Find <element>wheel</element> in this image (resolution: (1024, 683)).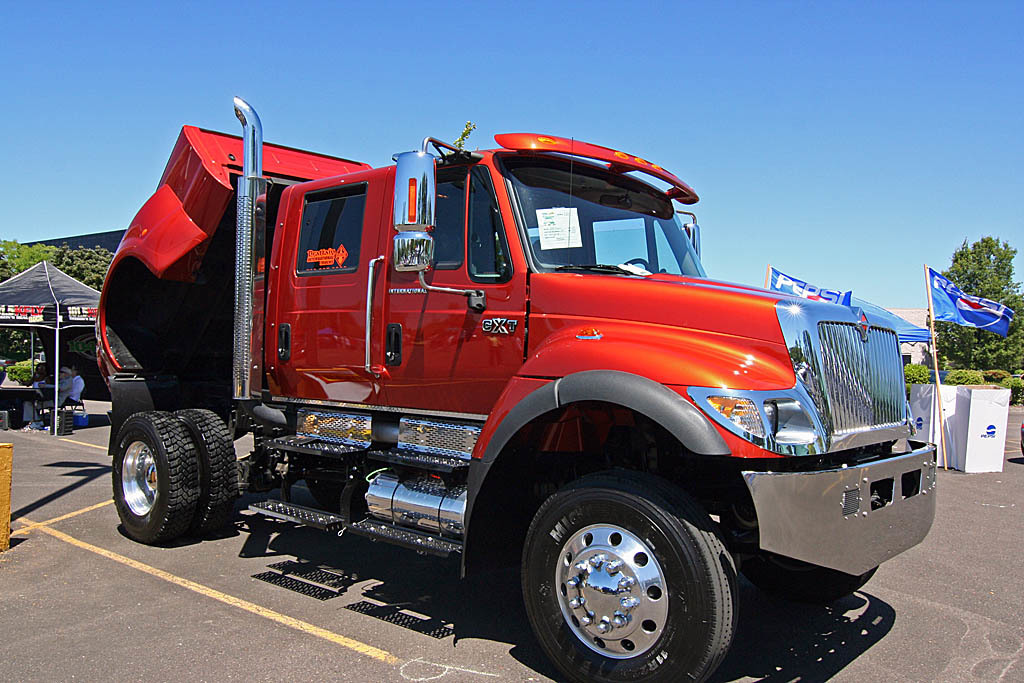
x1=612, y1=258, x2=659, y2=271.
